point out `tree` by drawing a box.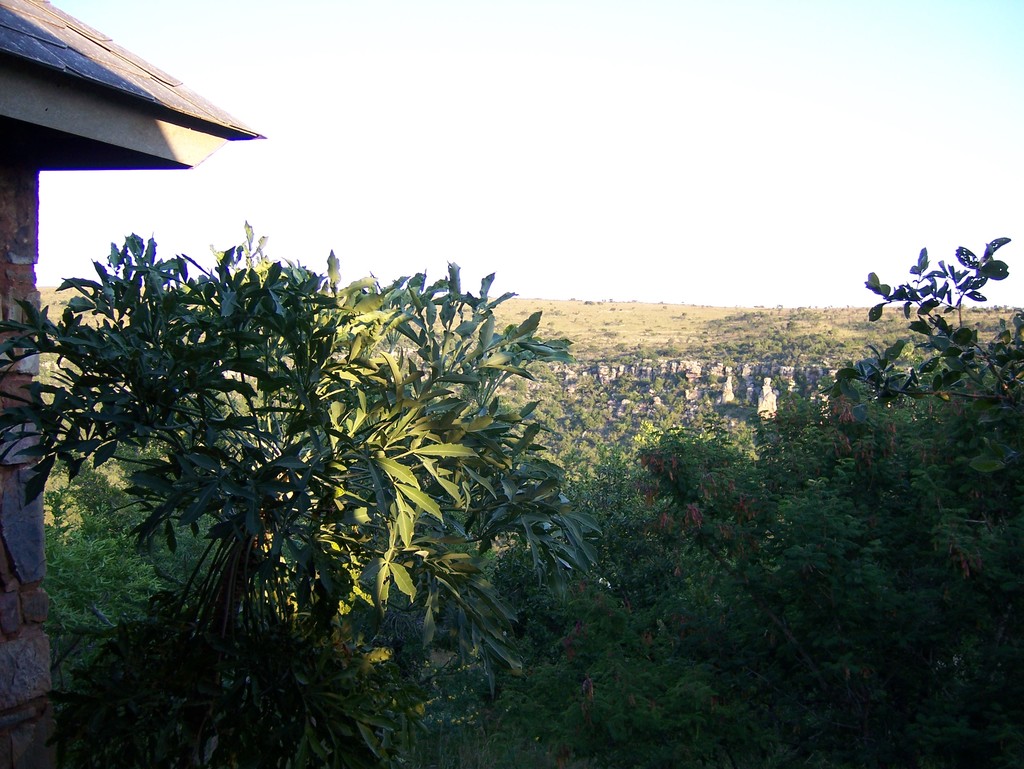
(x1=818, y1=233, x2=1023, y2=493).
